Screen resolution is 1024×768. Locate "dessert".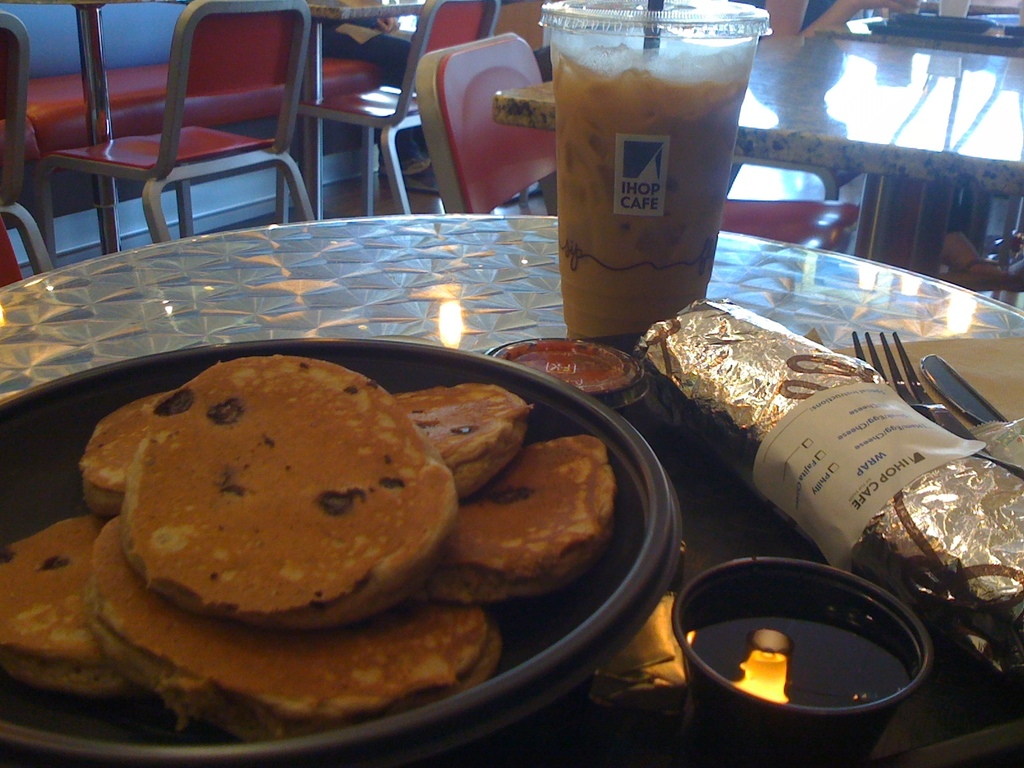
(0, 503, 138, 703).
